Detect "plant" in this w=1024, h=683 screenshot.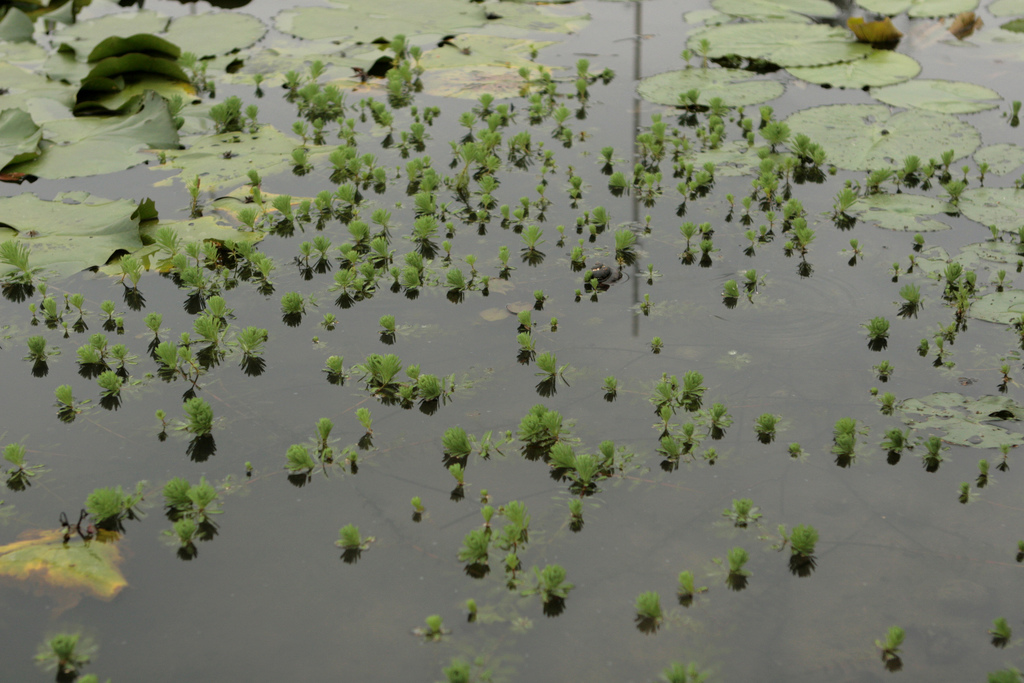
Detection: left=750, top=161, right=781, bottom=211.
